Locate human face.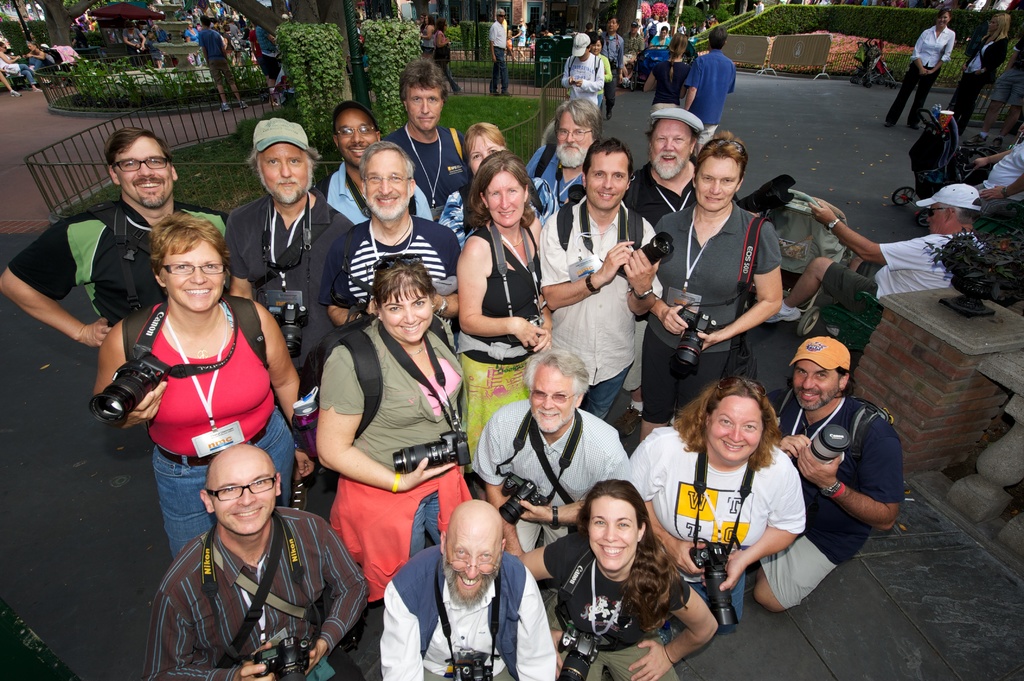
Bounding box: bbox(555, 110, 594, 166).
